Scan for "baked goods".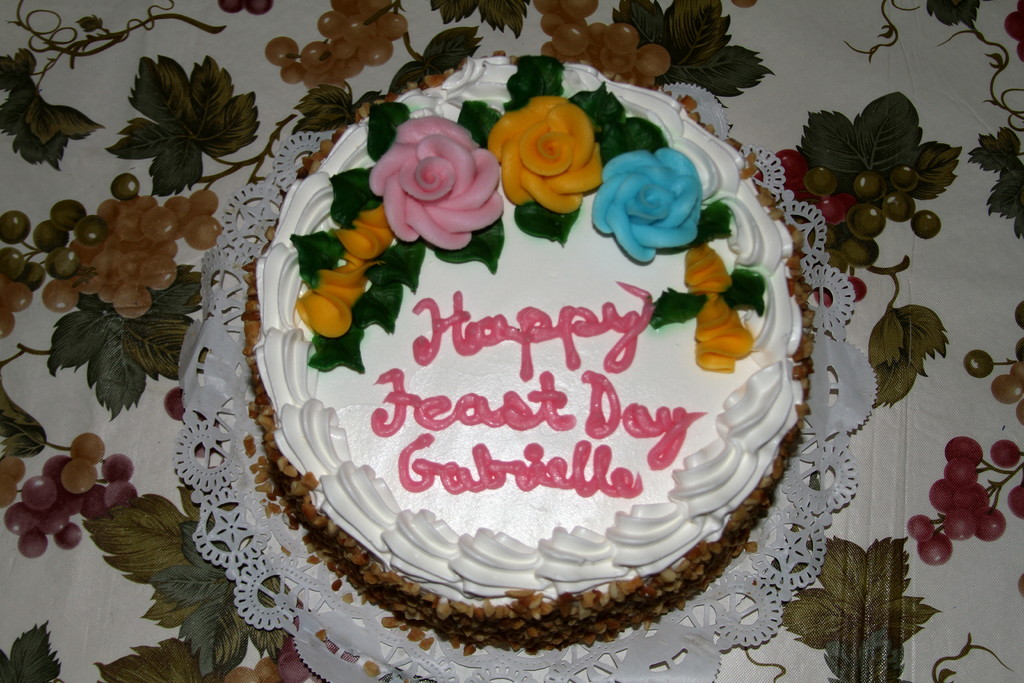
Scan result: [x1=252, y1=53, x2=819, y2=646].
